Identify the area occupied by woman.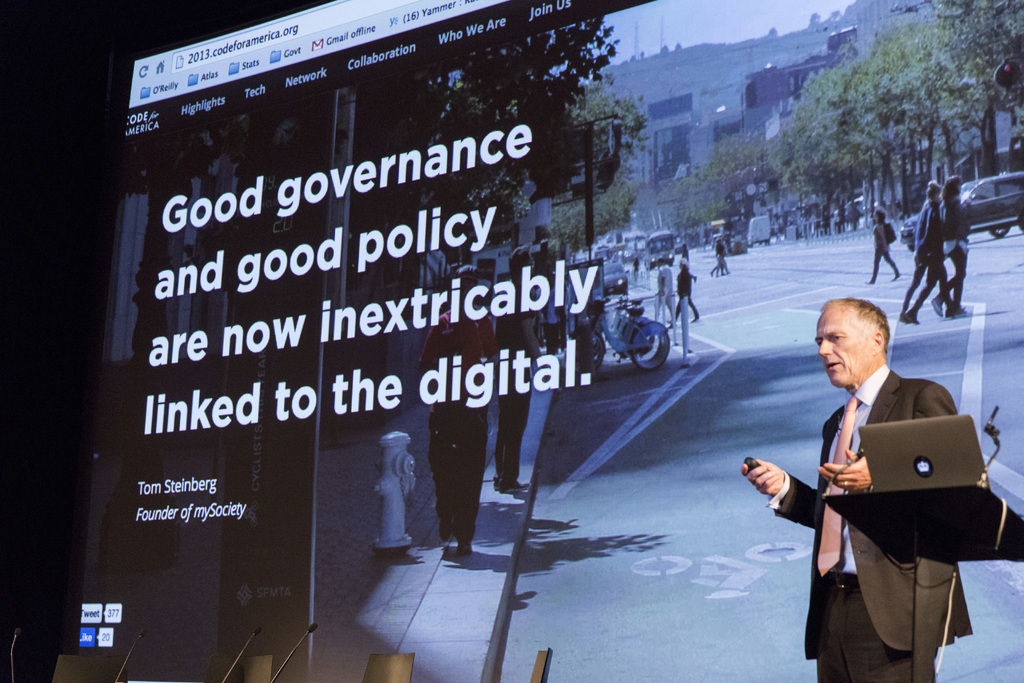
Area: left=933, top=173, right=973, bottom=318.
